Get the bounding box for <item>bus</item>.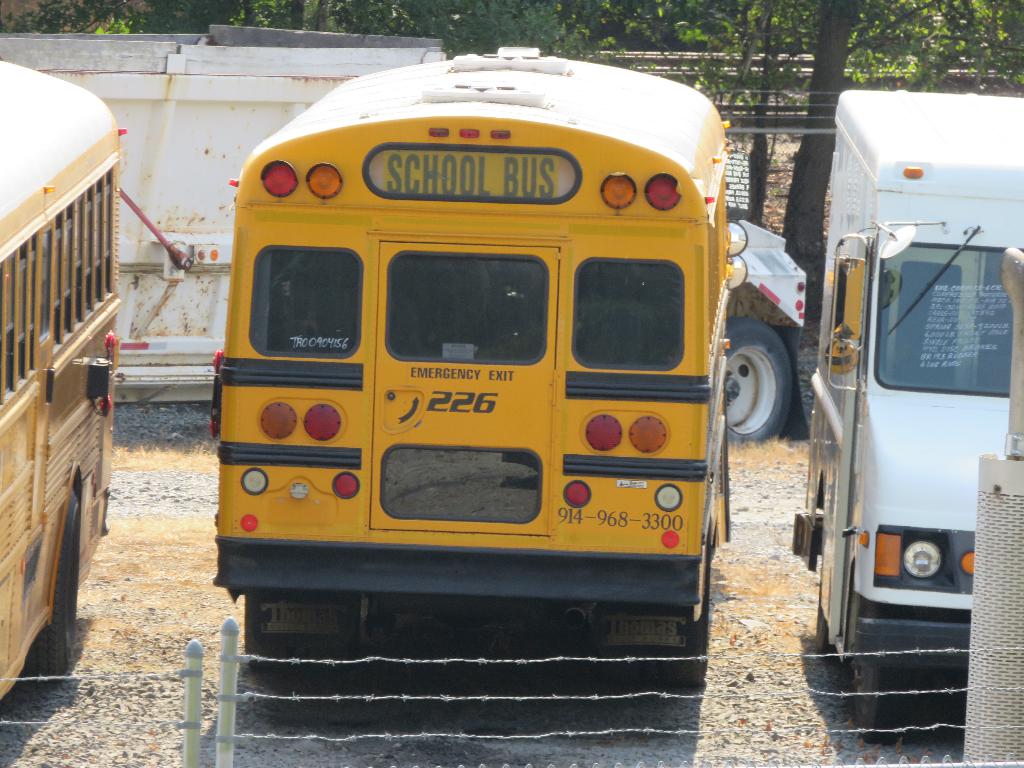
box=[204, 44, 749, 691].
